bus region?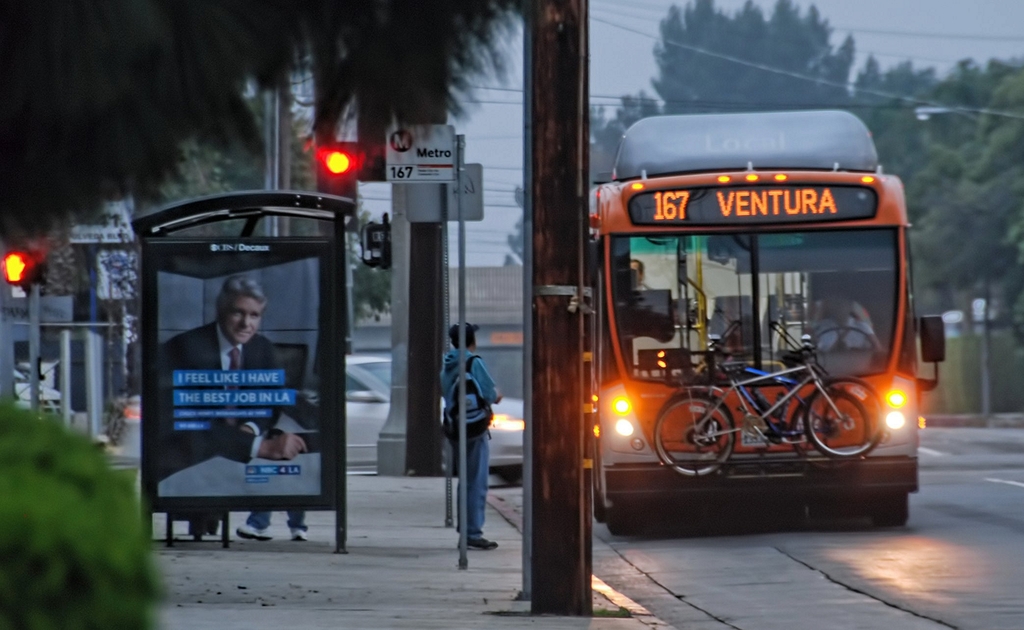
box(586, 112, 944, 537)
